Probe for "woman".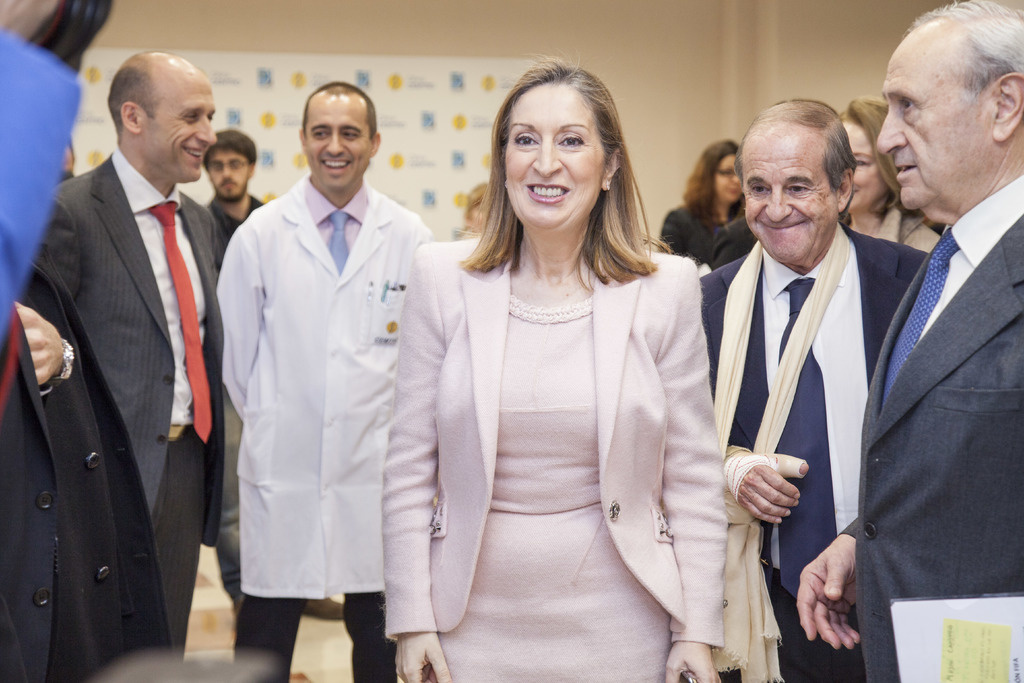
Probe result: locate(843, 94, 941, 256).
